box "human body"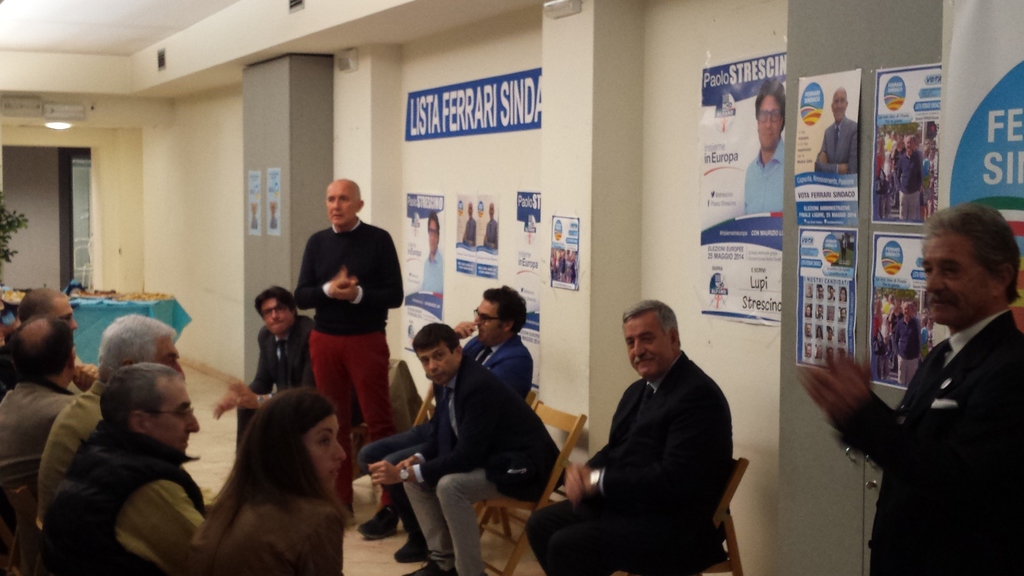
select_region(742, 141, 782, 216)
